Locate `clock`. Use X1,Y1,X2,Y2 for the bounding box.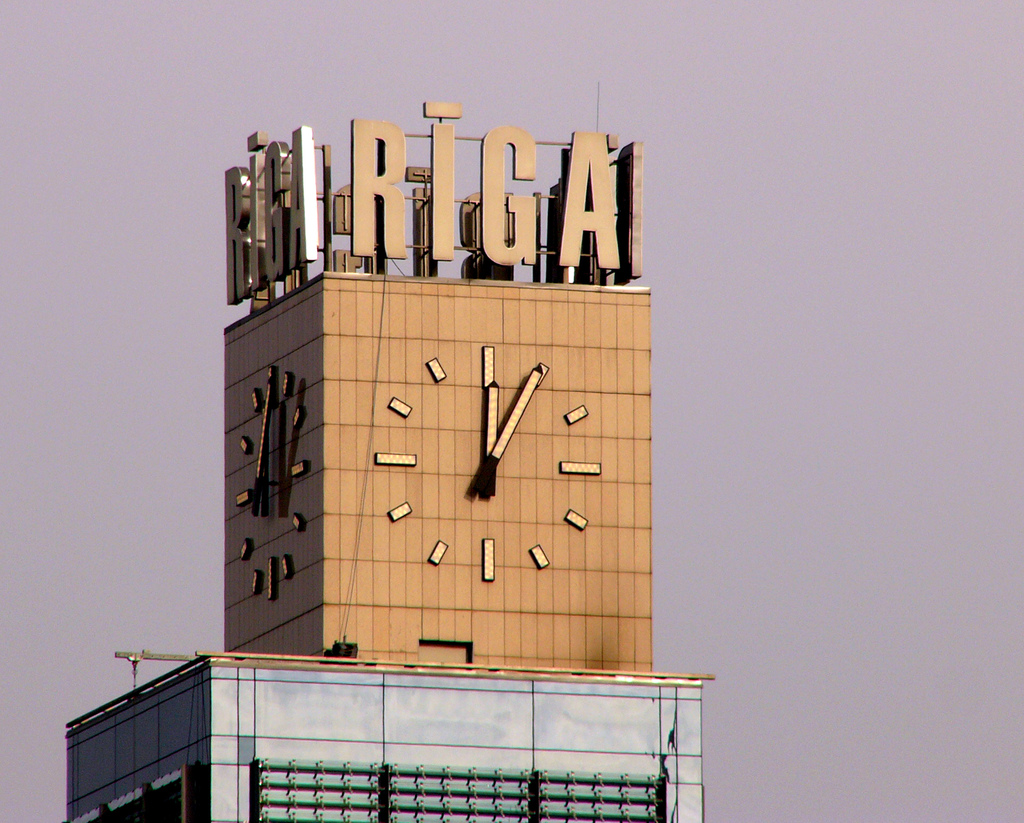
235,369,308,598.
